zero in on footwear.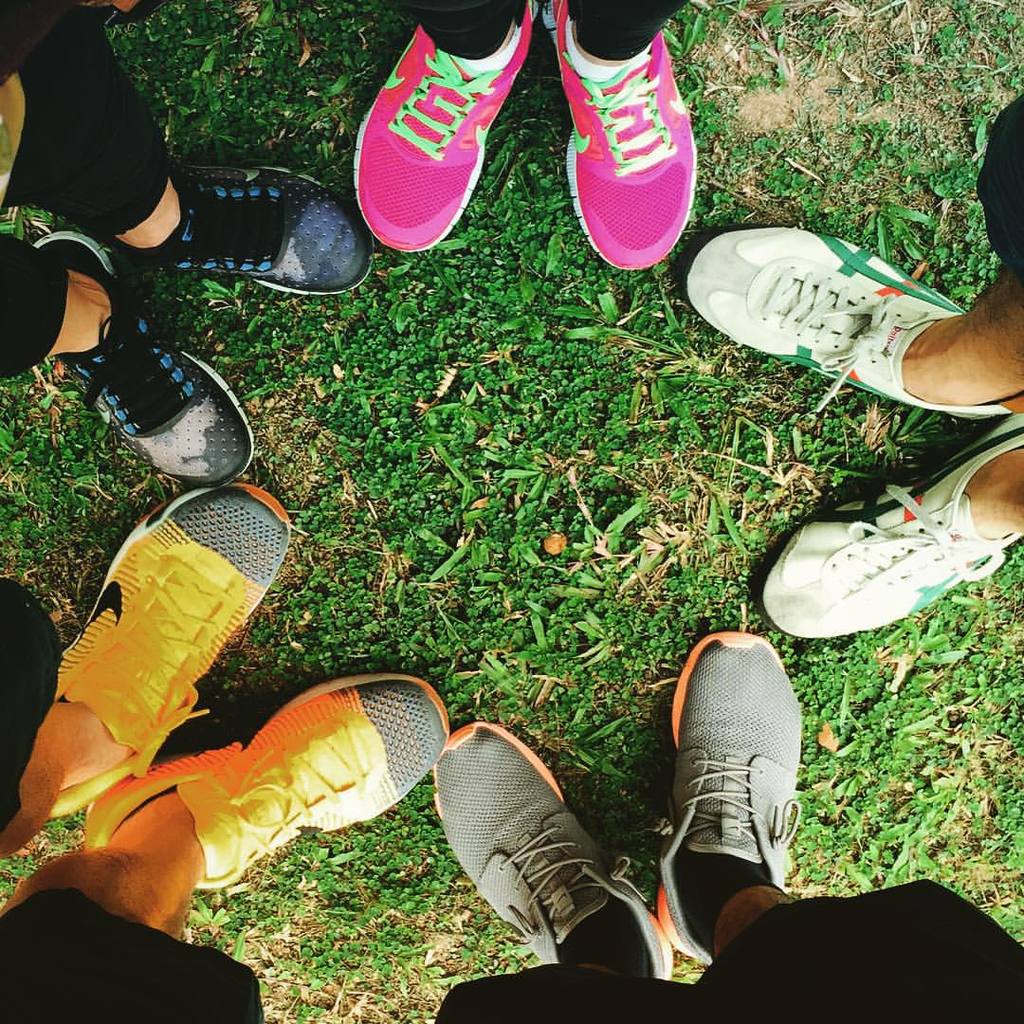
Zeroed in: bbox=(113, 150, 368, 299).
